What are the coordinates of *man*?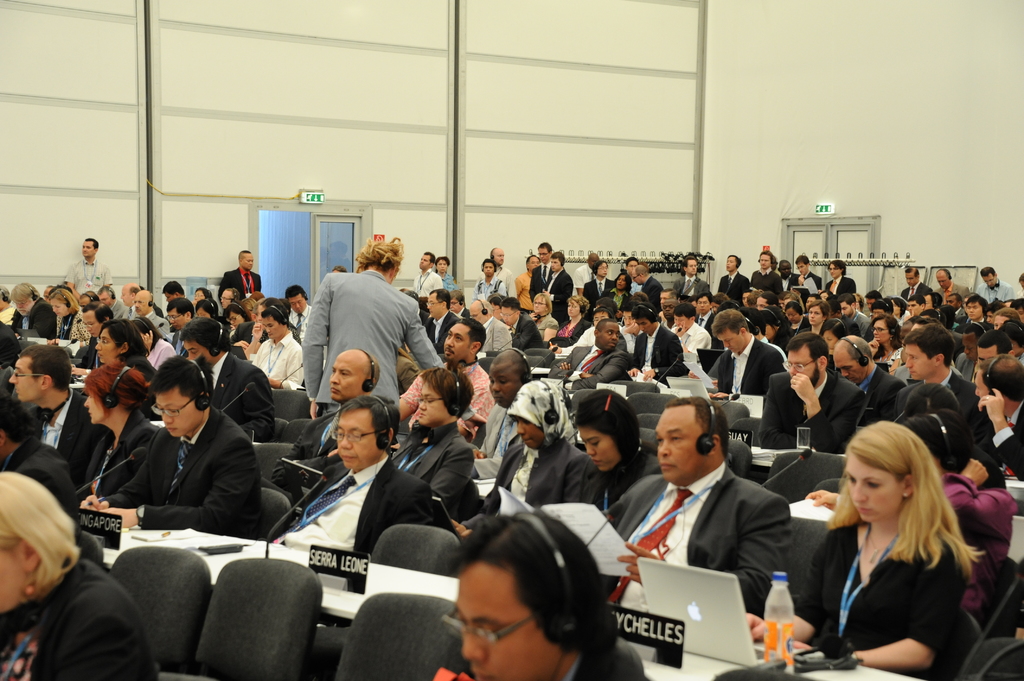
[394, 316, 496, 433].
